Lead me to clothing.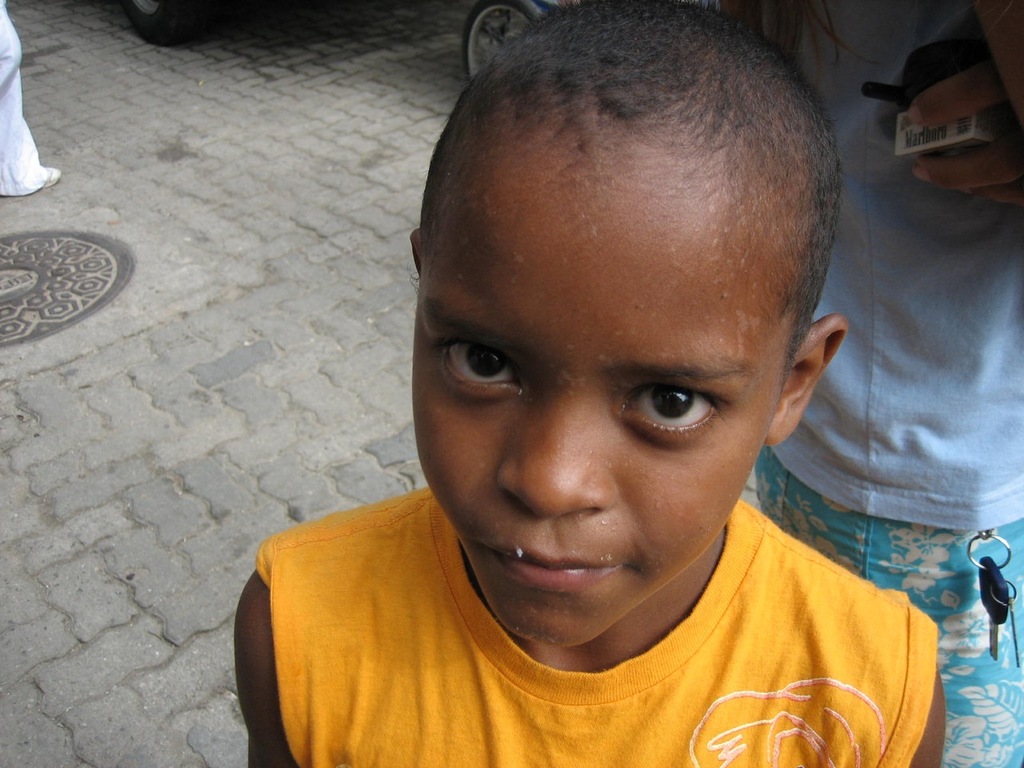
Lead to box(254, 485, 937, 767).
